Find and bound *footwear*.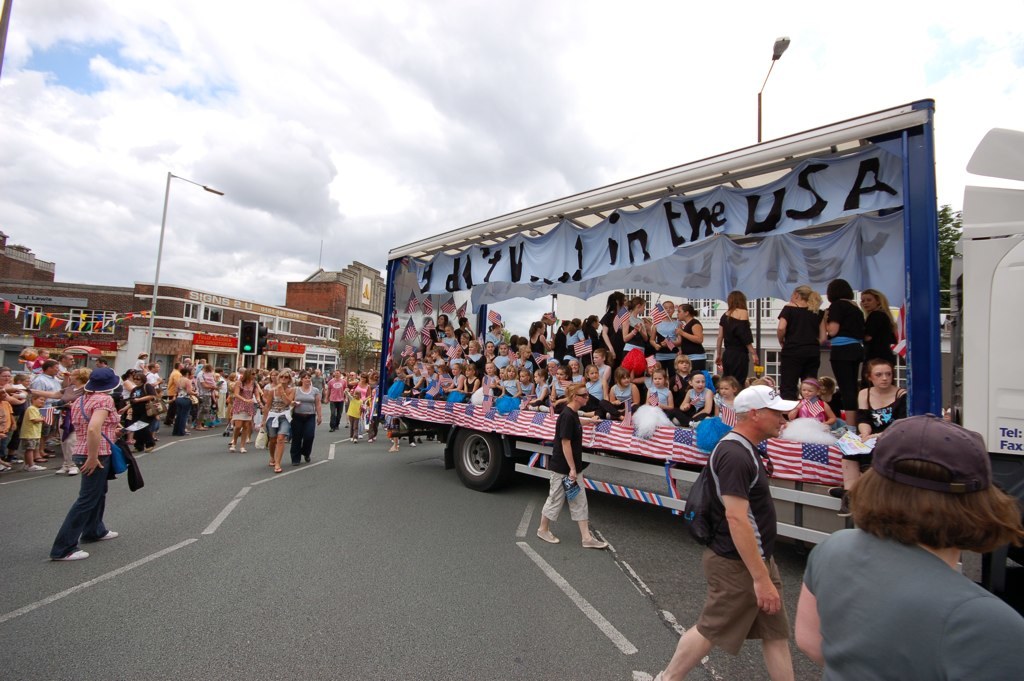
Bound: (left=537, top=528, right=560, bottom=541).
